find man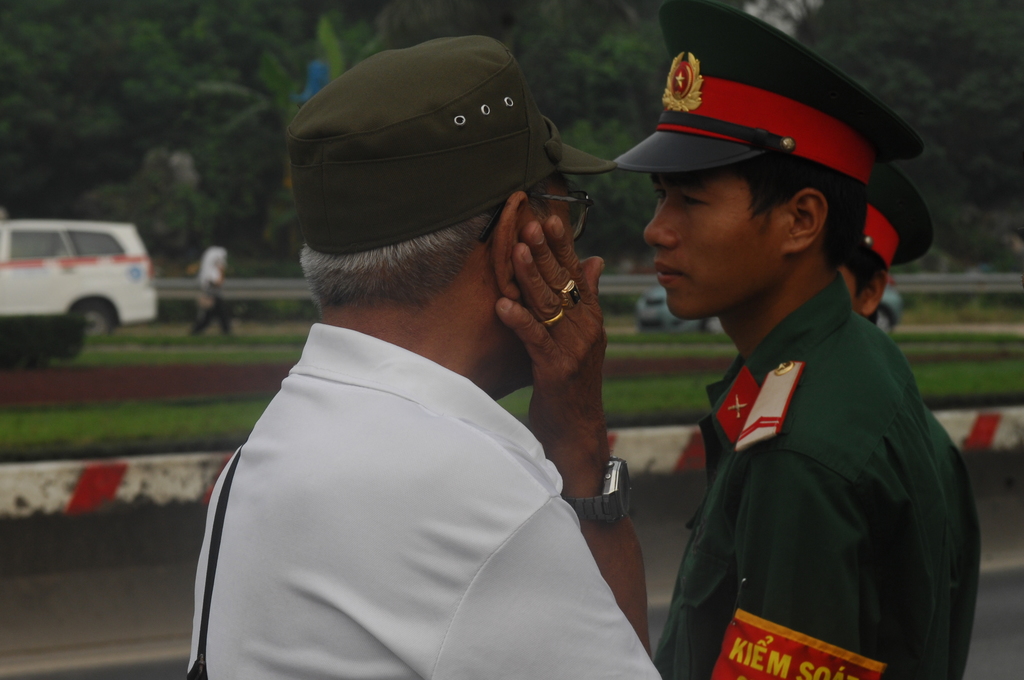
(x1=707, y1=122, x2=935, y2=576)
